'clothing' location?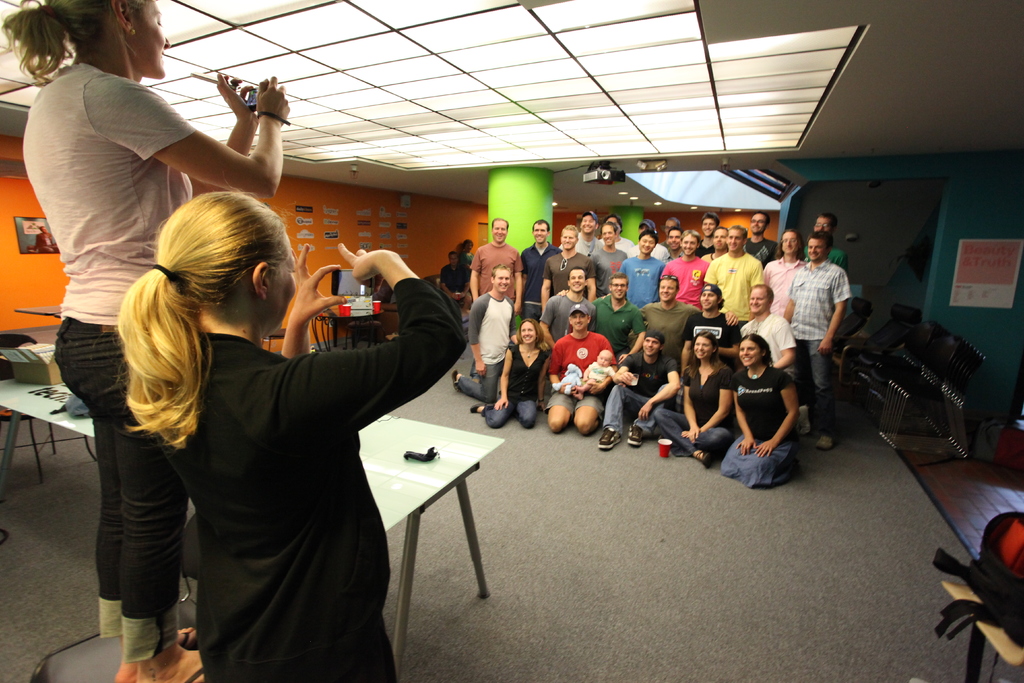
crop(789, 261, 852, 347)
